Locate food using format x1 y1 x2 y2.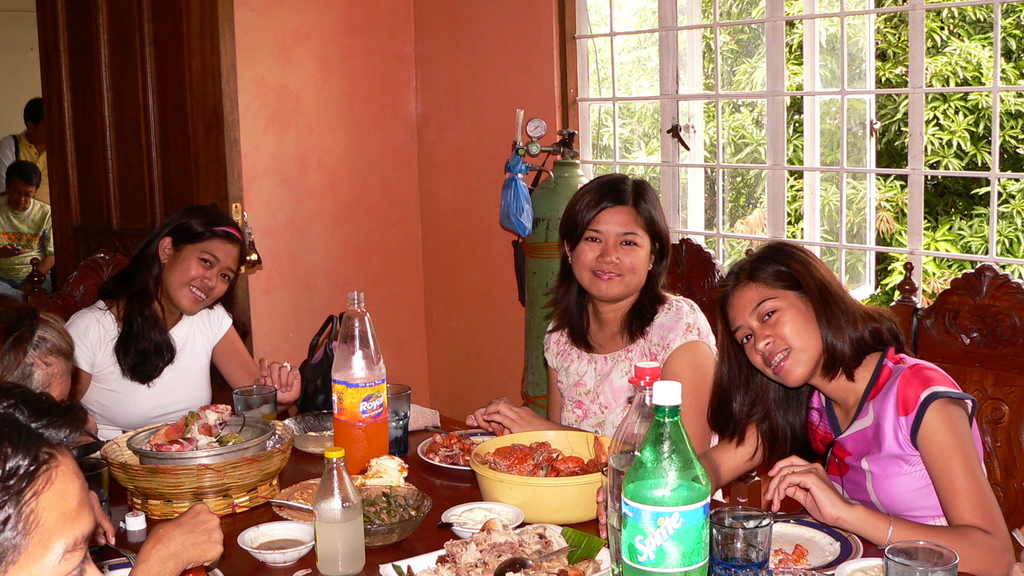
447 505 517 530.
